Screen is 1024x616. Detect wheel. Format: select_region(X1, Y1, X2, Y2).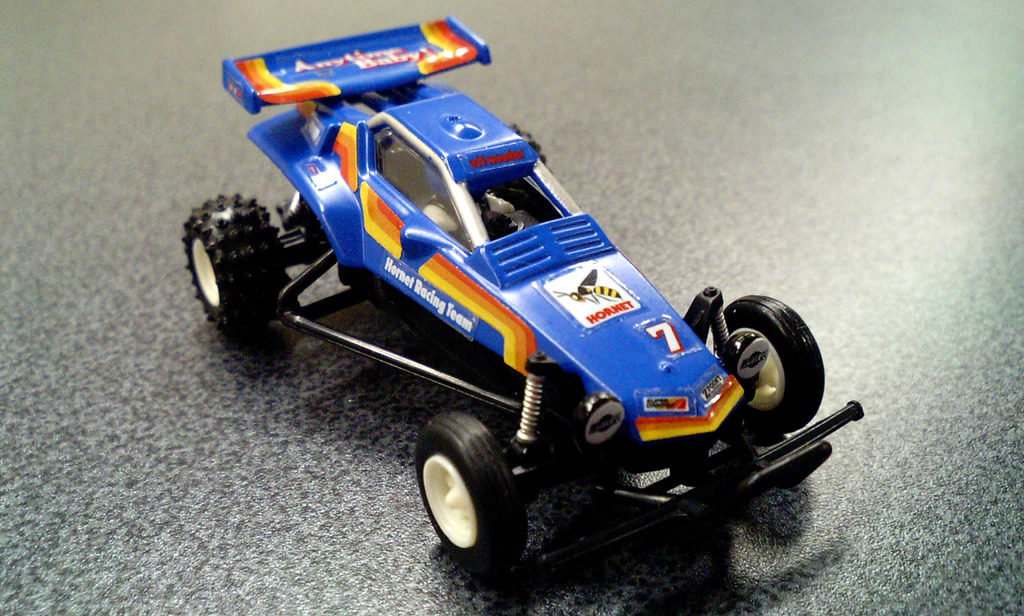
select_region(716, 294, 825, 432).
